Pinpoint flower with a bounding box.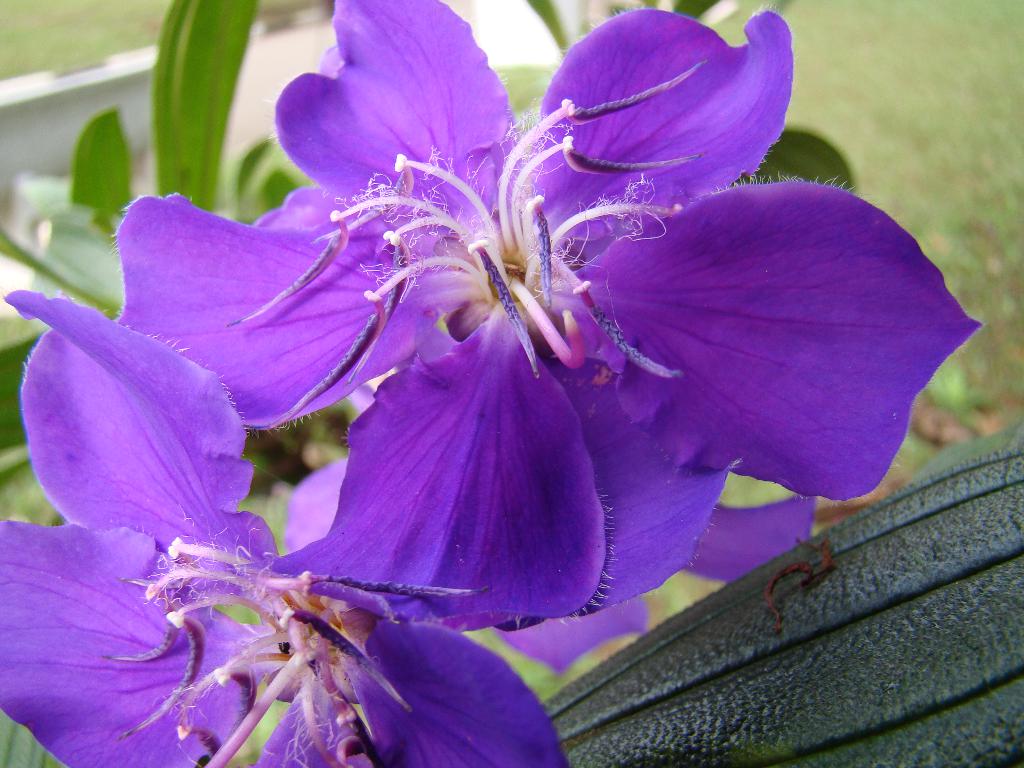
region(0, 282, 564, 767).
